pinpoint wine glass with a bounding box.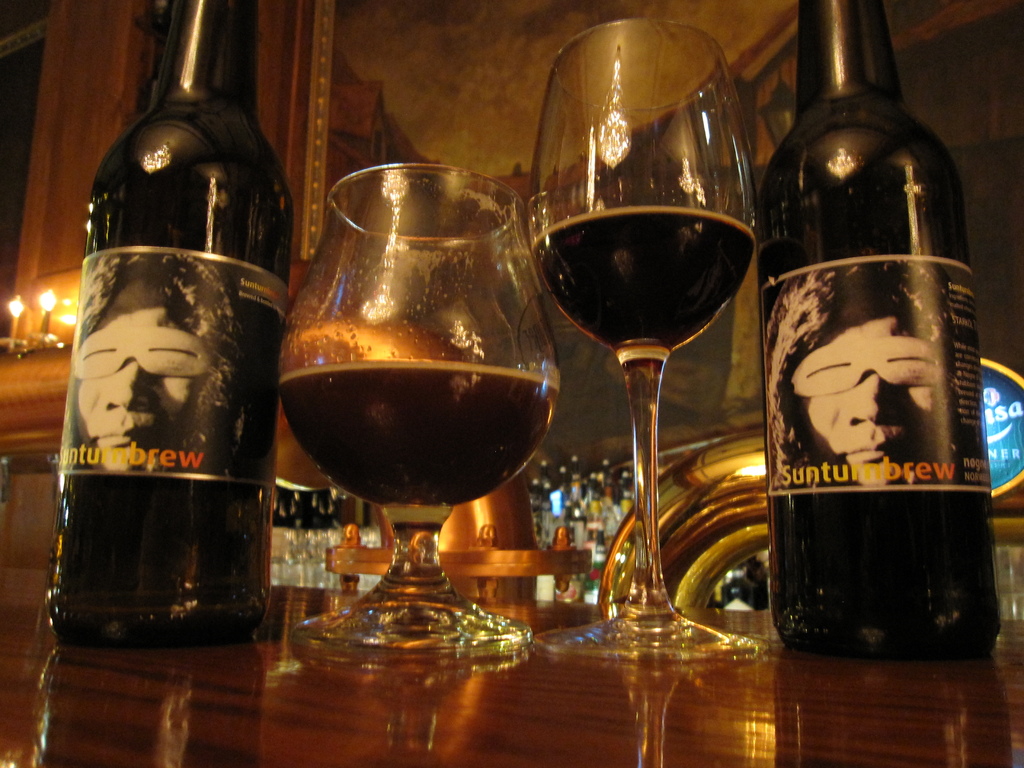
locate(532, 13, 755, 658).
